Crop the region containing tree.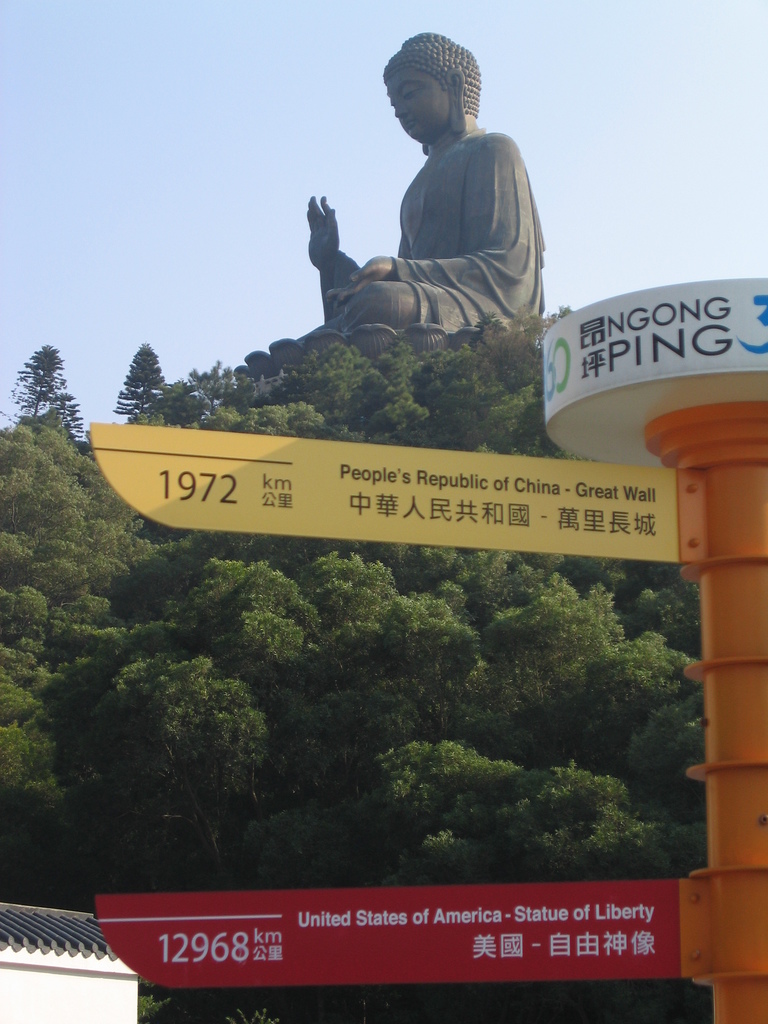
Crop region: 12/330/84/454.
